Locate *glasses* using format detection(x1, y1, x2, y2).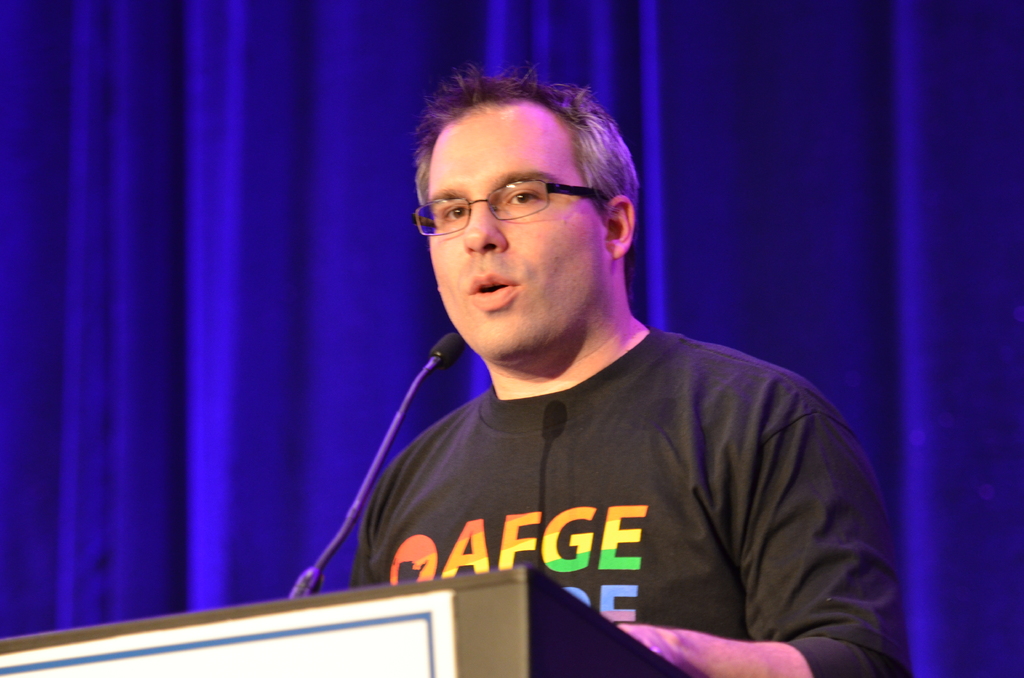
detection(413, 177, 604, 238).
